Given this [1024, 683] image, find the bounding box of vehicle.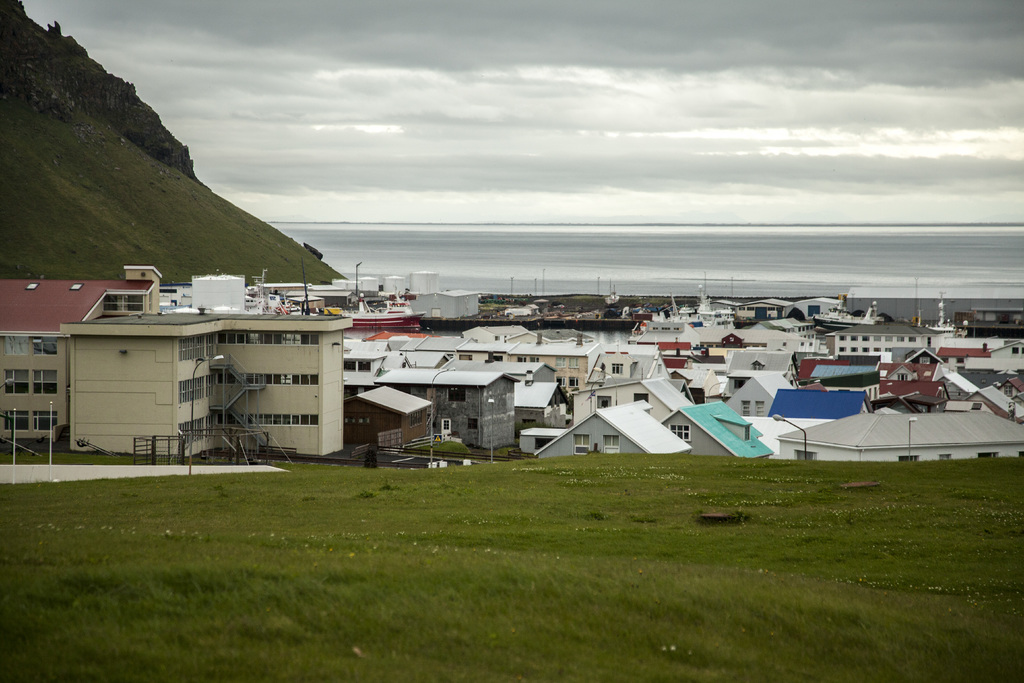
x1=925, y1=287, x2=961, y2=338.
